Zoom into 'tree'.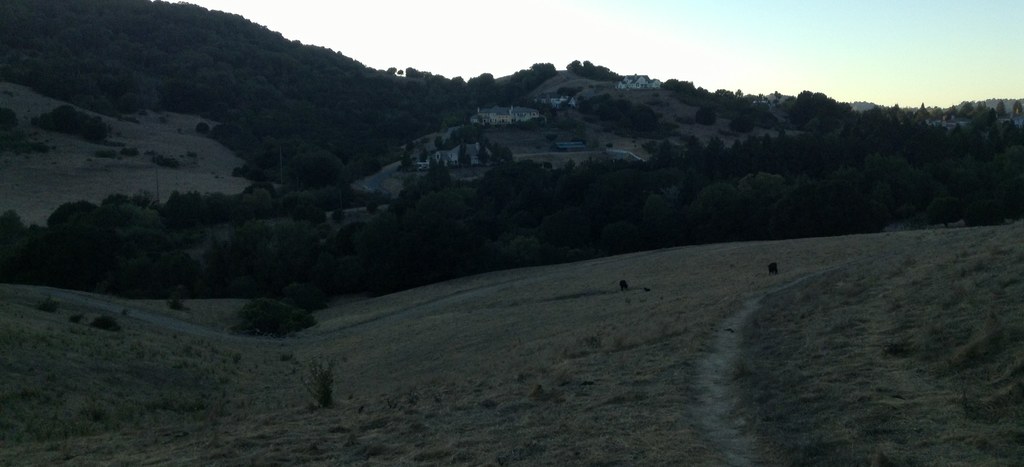
Zoom target: (left=236, top=293, right=319, bottom=339).
